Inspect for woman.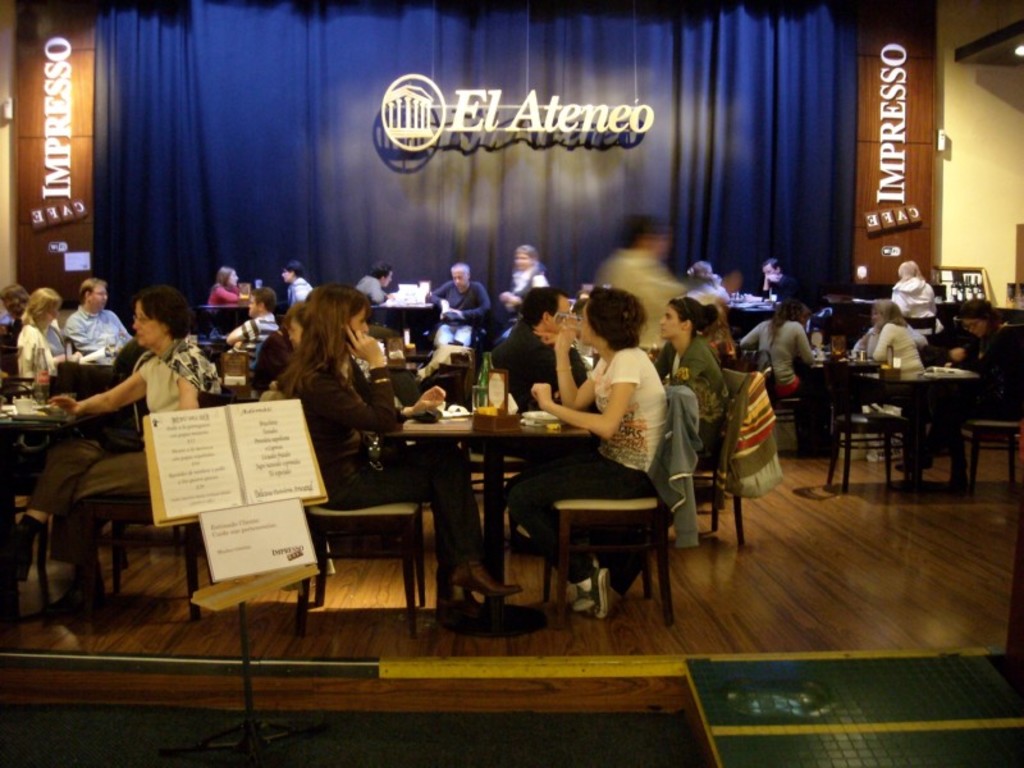
Inspection: (689,265,717,288).
